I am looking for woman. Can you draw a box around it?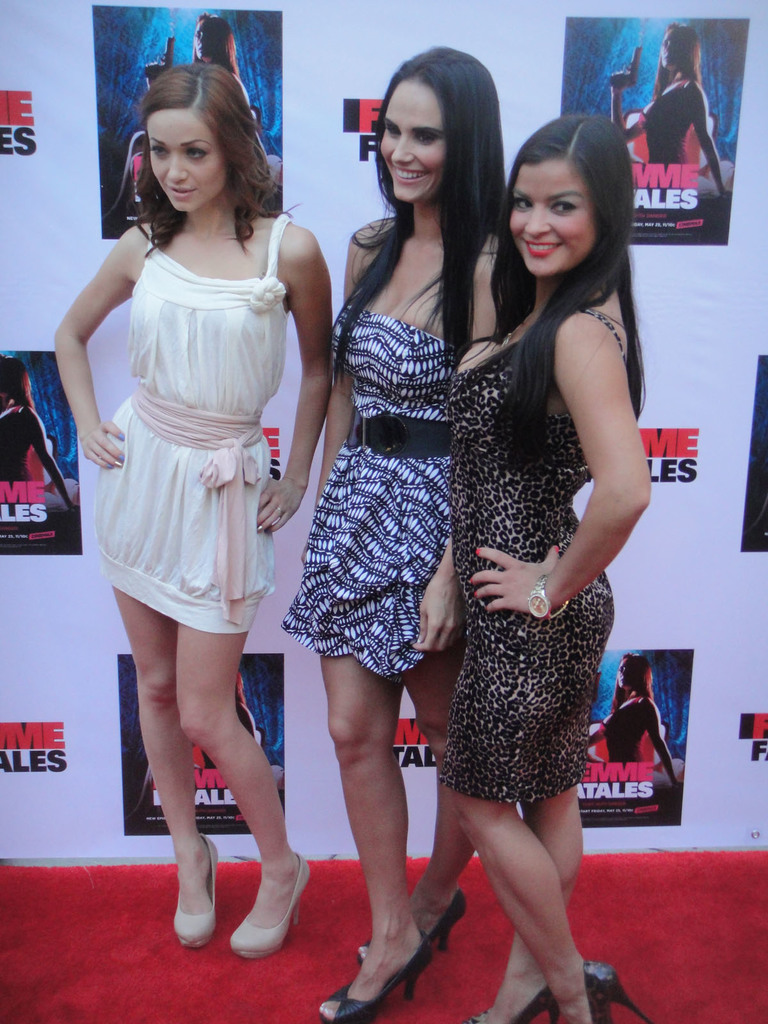
Sure, the bounding box is crop(61, 74, 340, 913).
